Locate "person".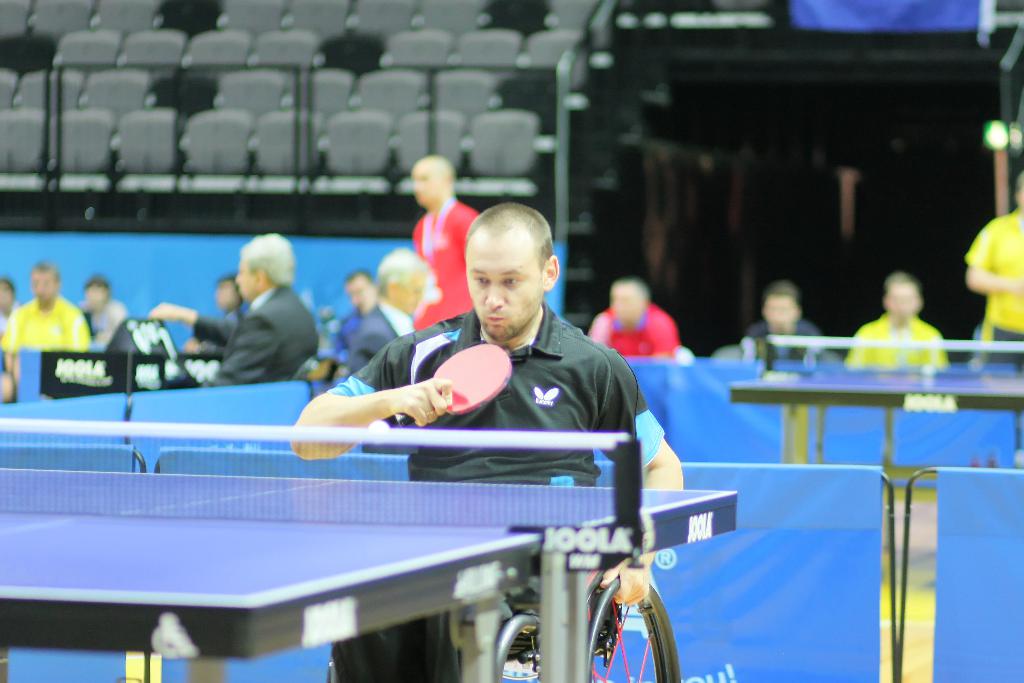
Bounding box: bbox=(0, 277, 11, 319).
